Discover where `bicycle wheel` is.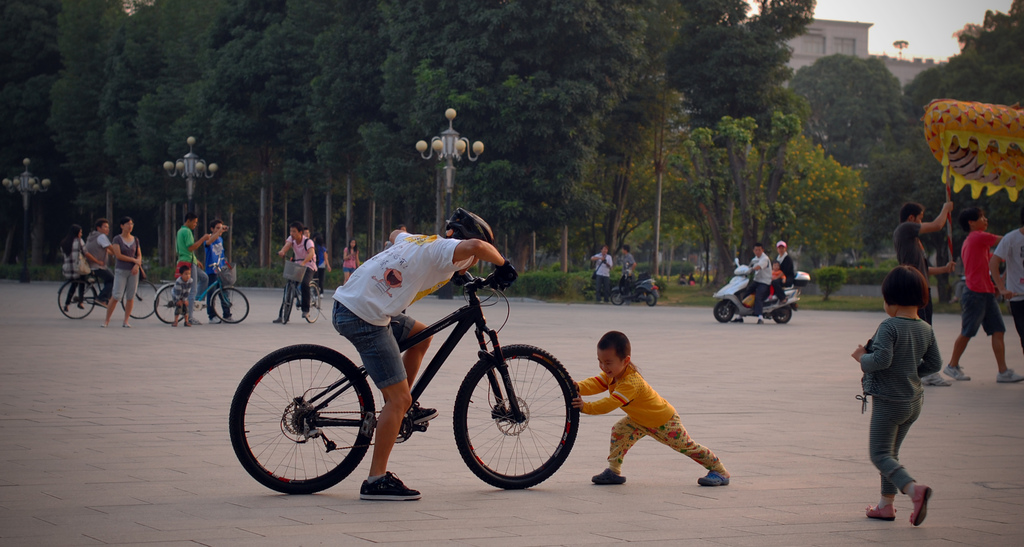
Discovered at [451,344,585,492].
